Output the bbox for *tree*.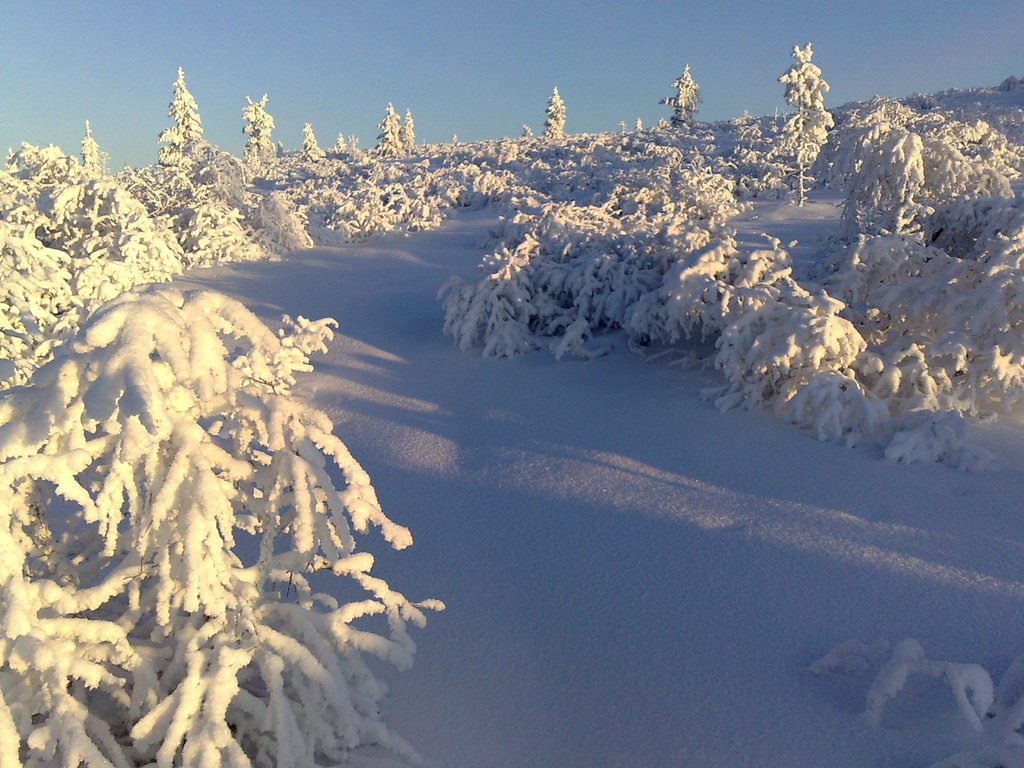
box=[545, 82, 562, 139].
